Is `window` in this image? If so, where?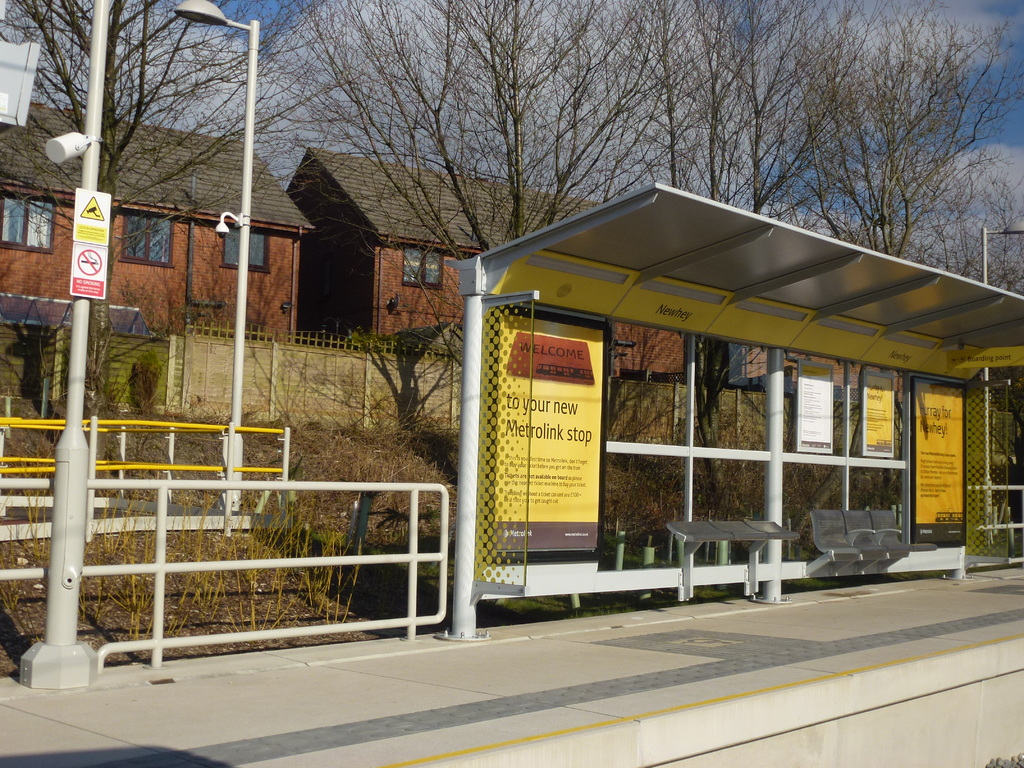
Yes, at (x1=219, y1=228, x2=275, y2=270).
